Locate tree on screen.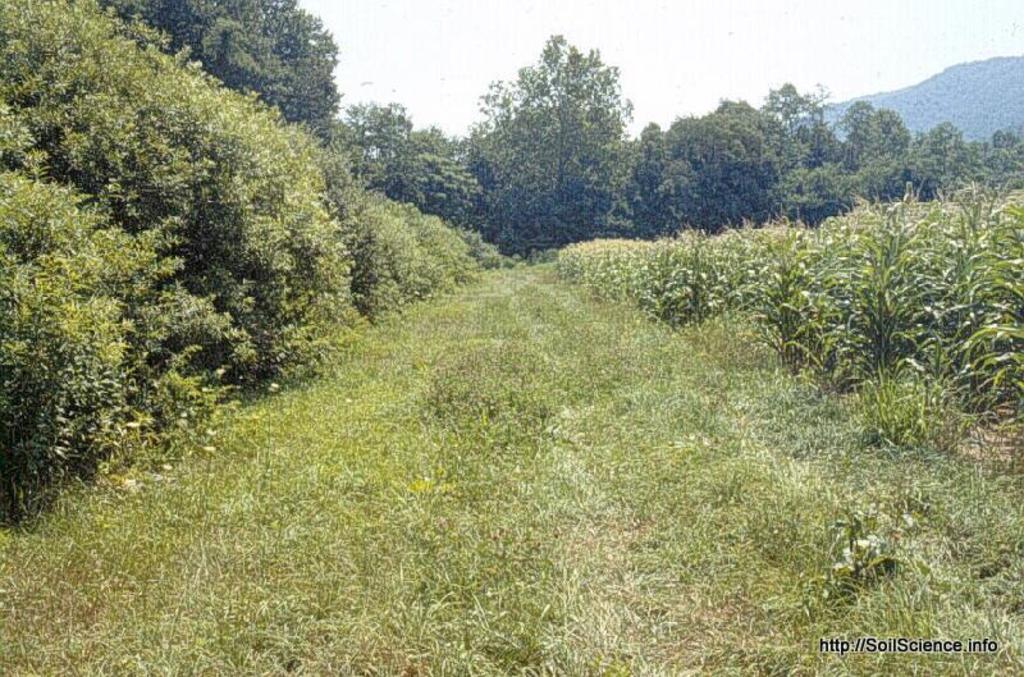
On screen at Rect(472, 32, 630, 239).
